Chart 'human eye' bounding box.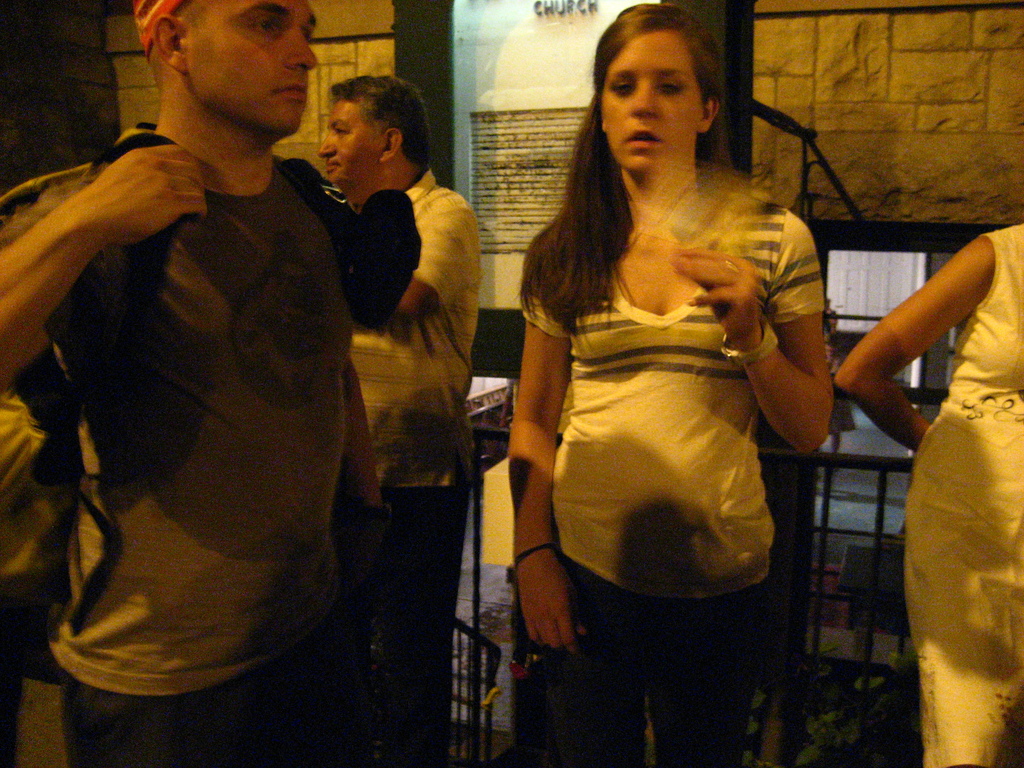
Charted: Rect(655, 76, 685, 96).
